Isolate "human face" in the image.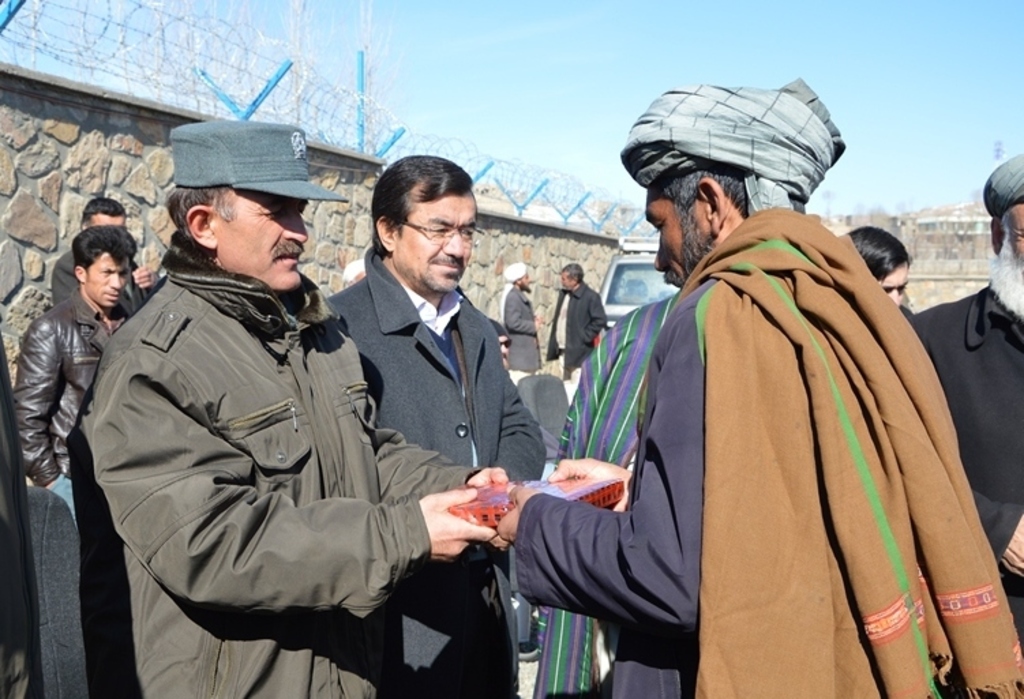
Isolated region: [393,200,485,288].
